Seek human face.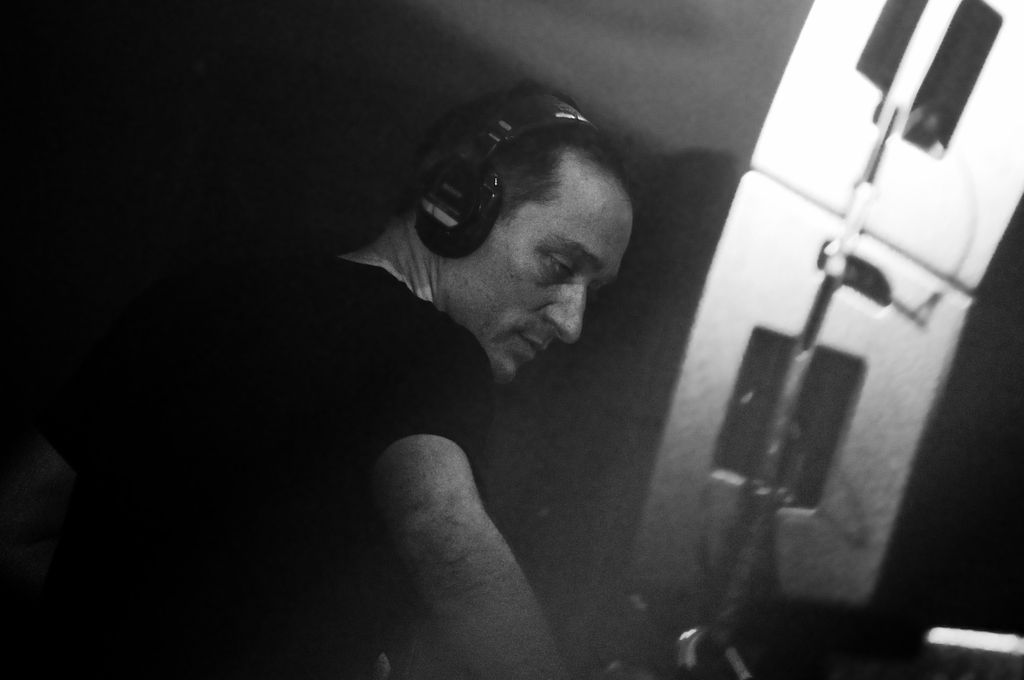
<region>458, 159, 634, 385</region>.
